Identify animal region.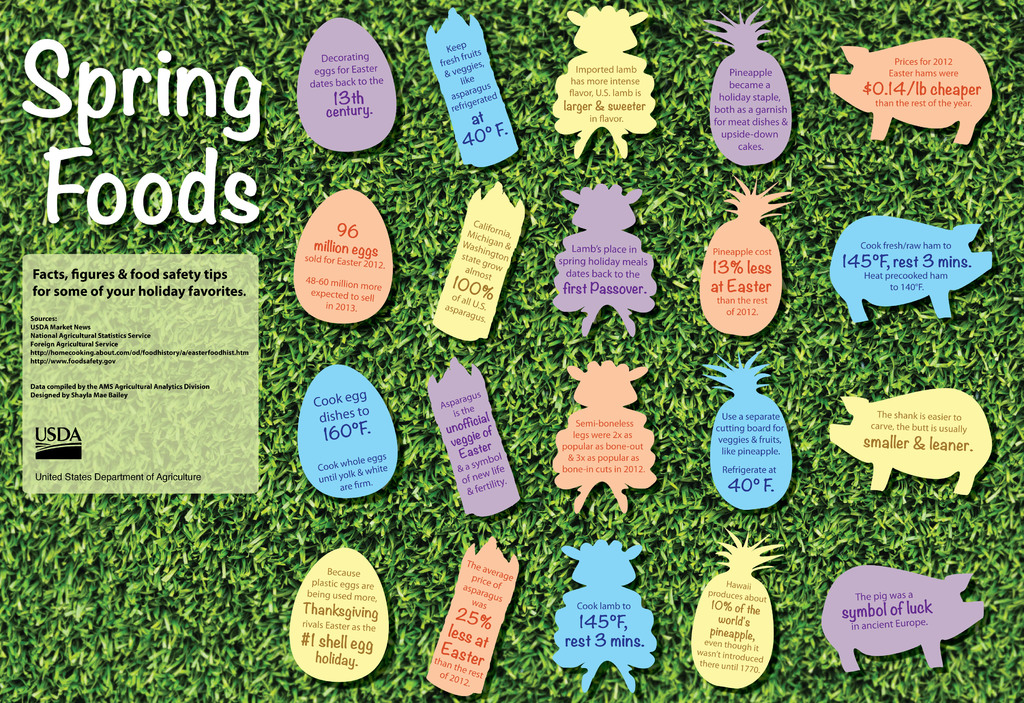
Region: (left=825, top=216, right=993, bottom=326).
